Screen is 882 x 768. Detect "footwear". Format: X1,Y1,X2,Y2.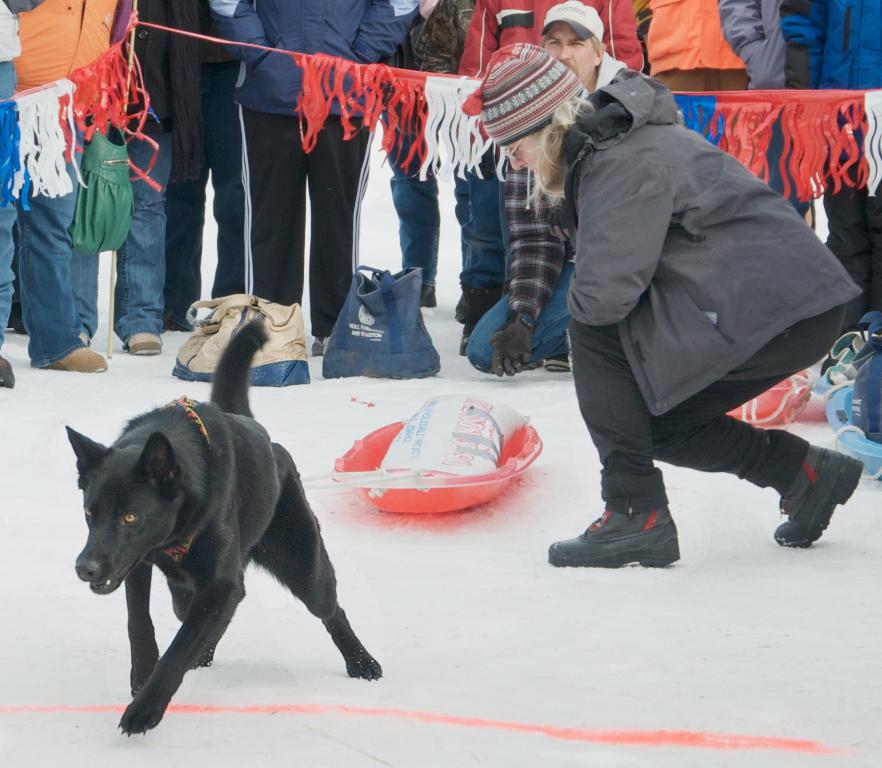
0,352,12,386.
